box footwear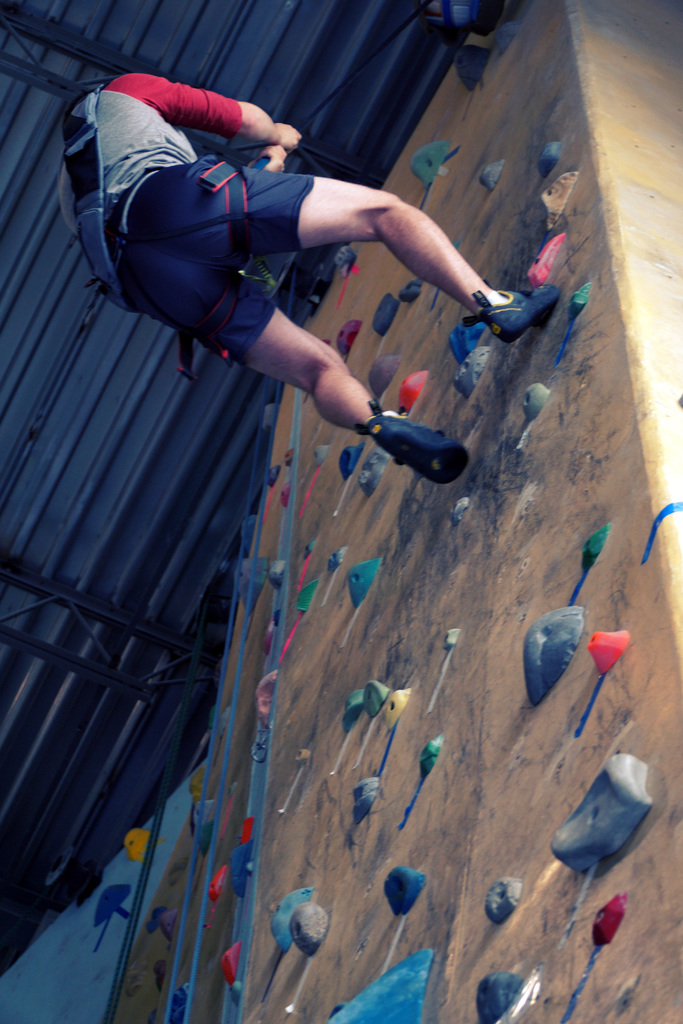
[470, 279, 559, 355]
